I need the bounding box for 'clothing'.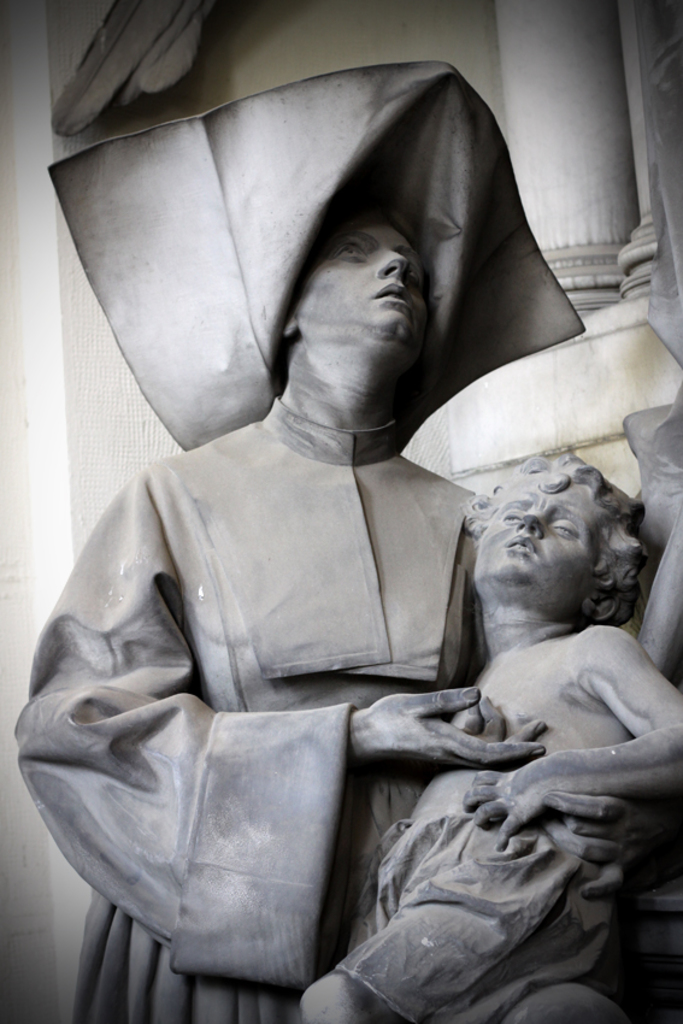
Here it is: bbox=(329, 767, 613, 1023).
